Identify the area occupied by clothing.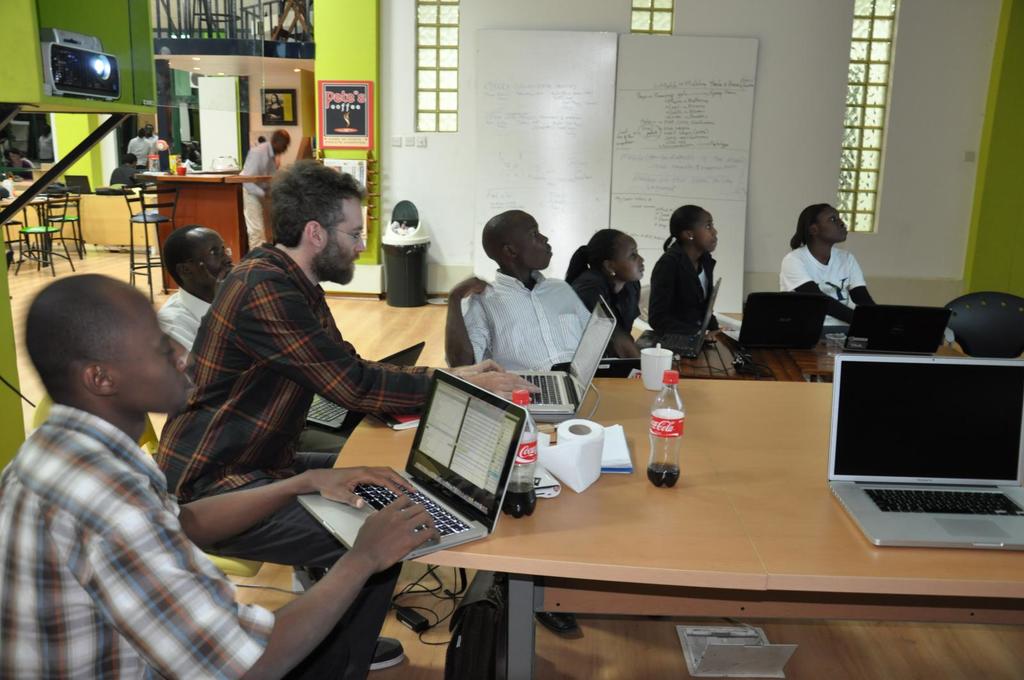
Area: left=147, top=237, right=402, bottom=679.
